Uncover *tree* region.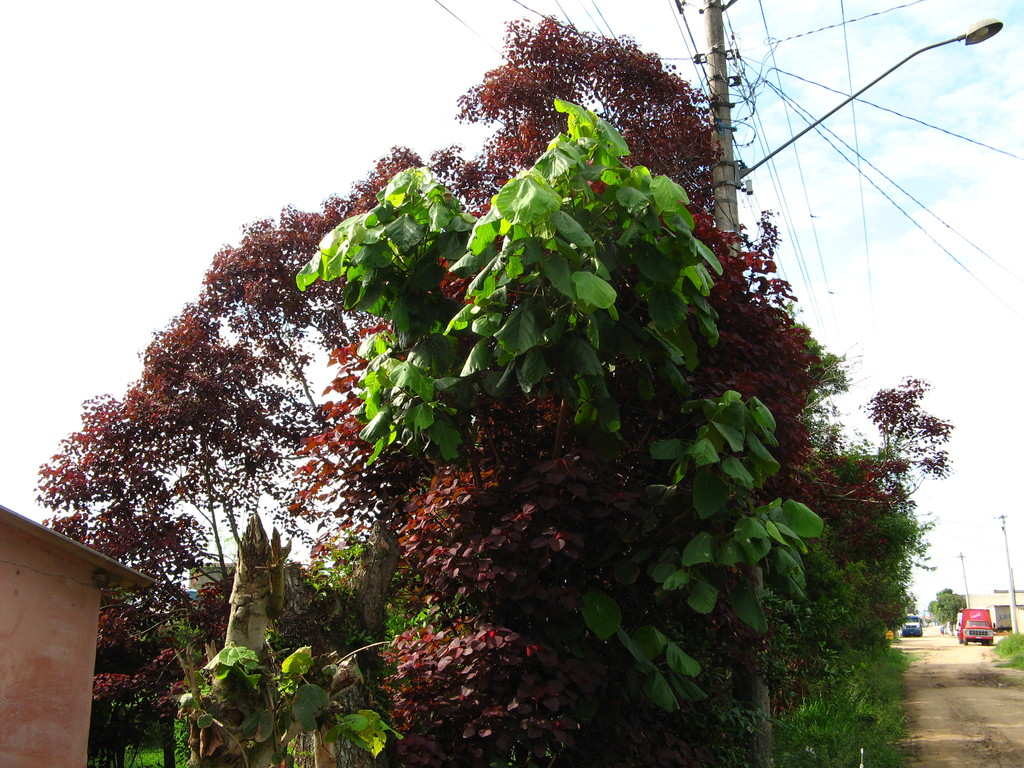
Uncovered: <region>28, 11, 956, 767</region>.
